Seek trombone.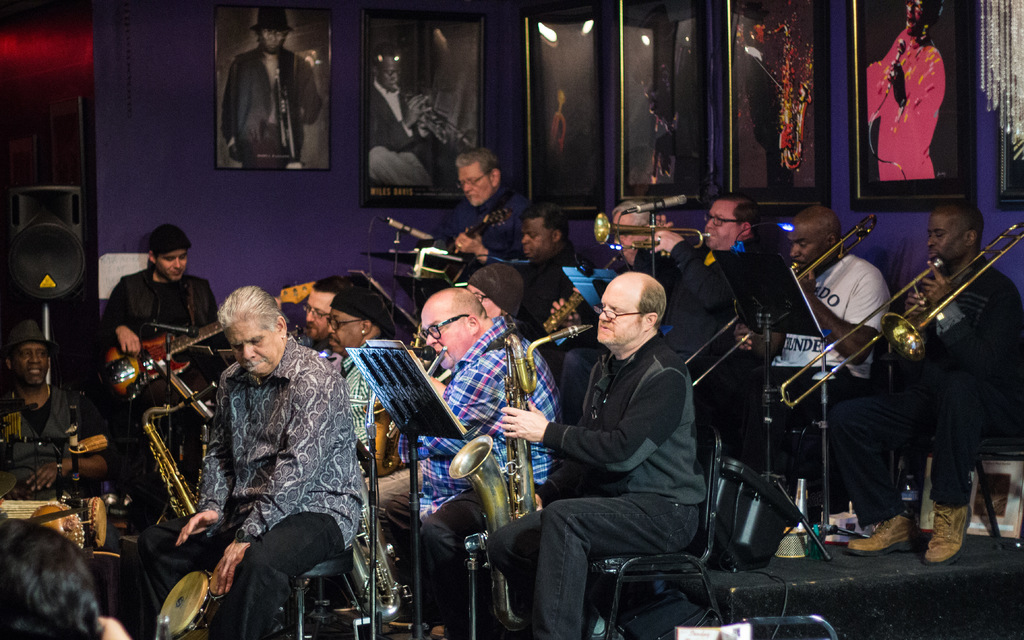
(left=778, top=218, right=1020, bottom=411).
